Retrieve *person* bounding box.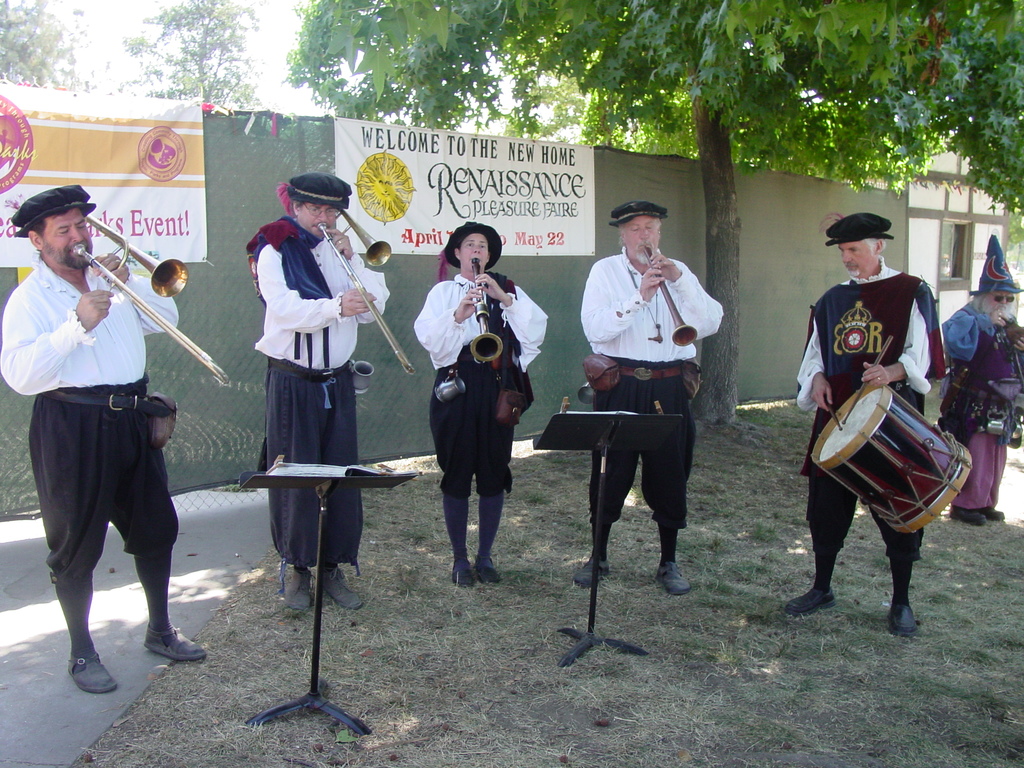
Bounding box: bbox(413, 224, 549, 586).
